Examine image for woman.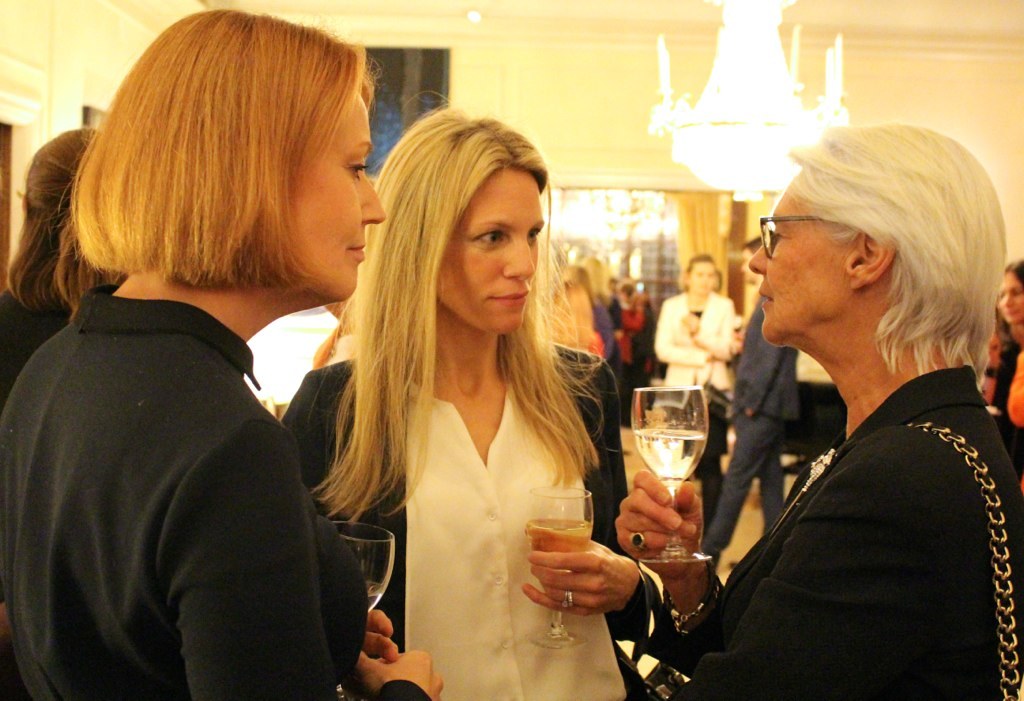
Examination result: crop(543, 278, 636, 569).
